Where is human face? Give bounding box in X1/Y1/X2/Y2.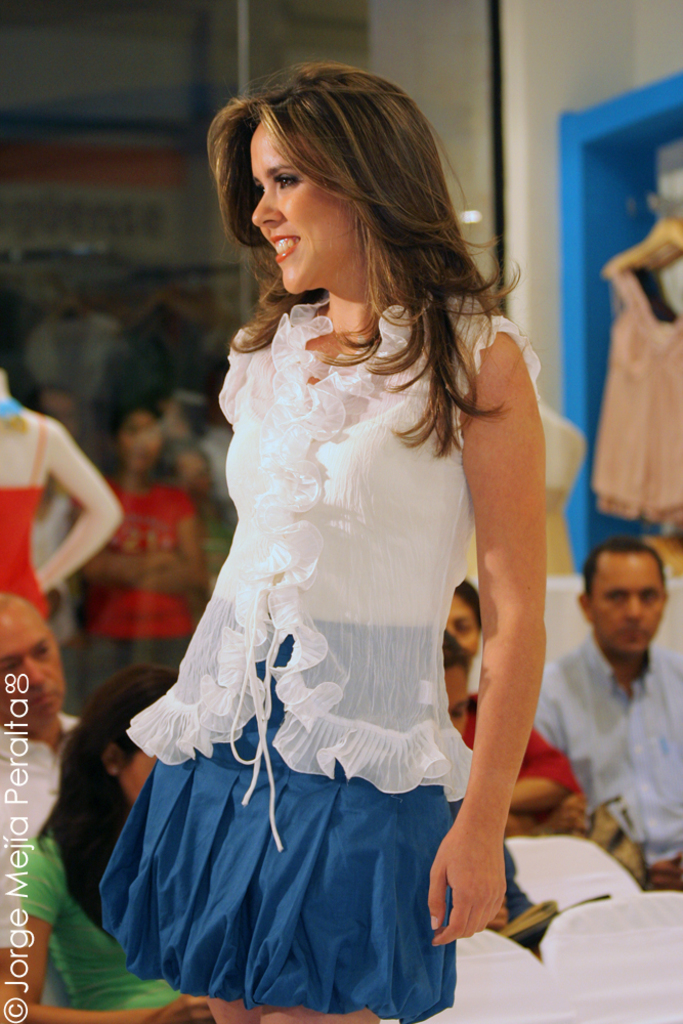
0/612/60/726.
